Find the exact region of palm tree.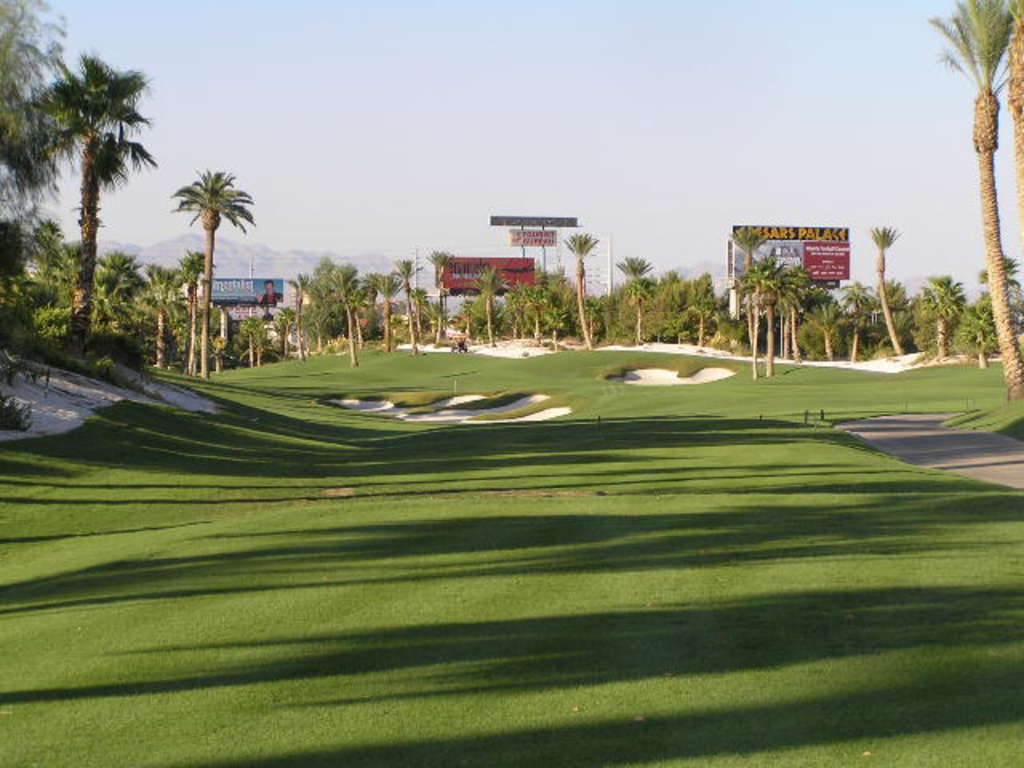
Exact region: rect(731, 254, 787, 365).
